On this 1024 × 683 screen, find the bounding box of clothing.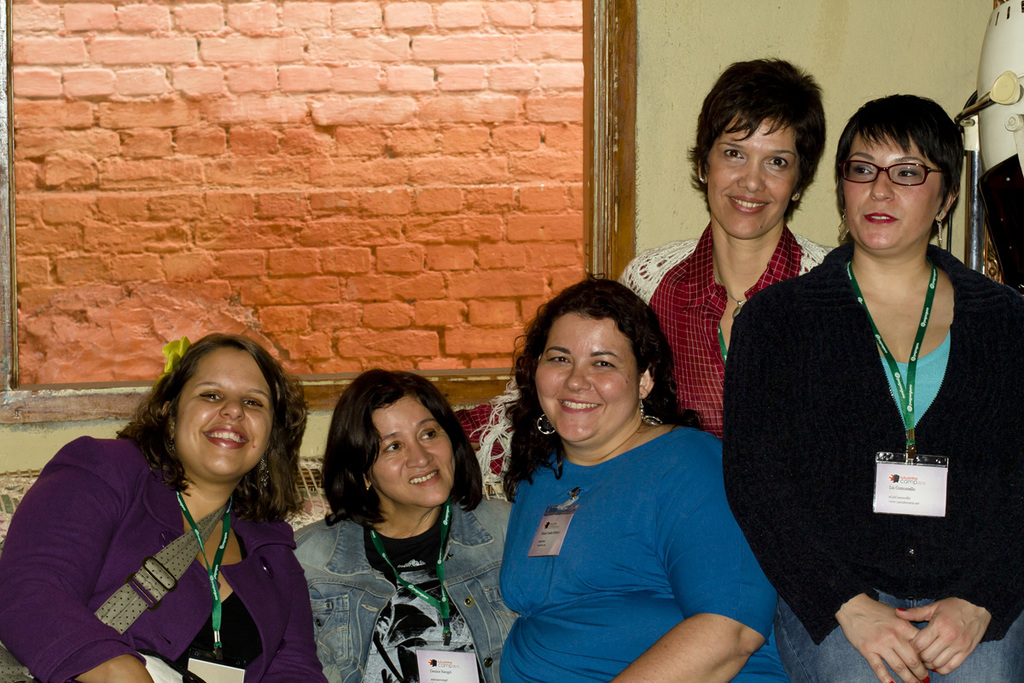
Bounding box: left=0, top=436, right=318, bottom=682.
